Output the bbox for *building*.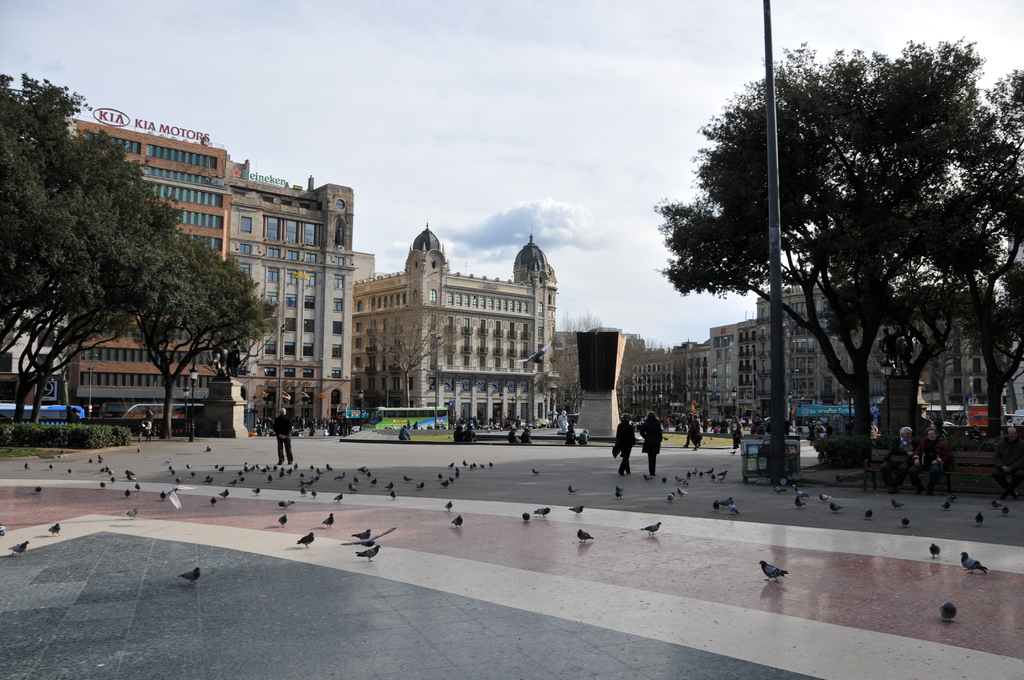
left=223, top=168, right=358, bottom=432.
